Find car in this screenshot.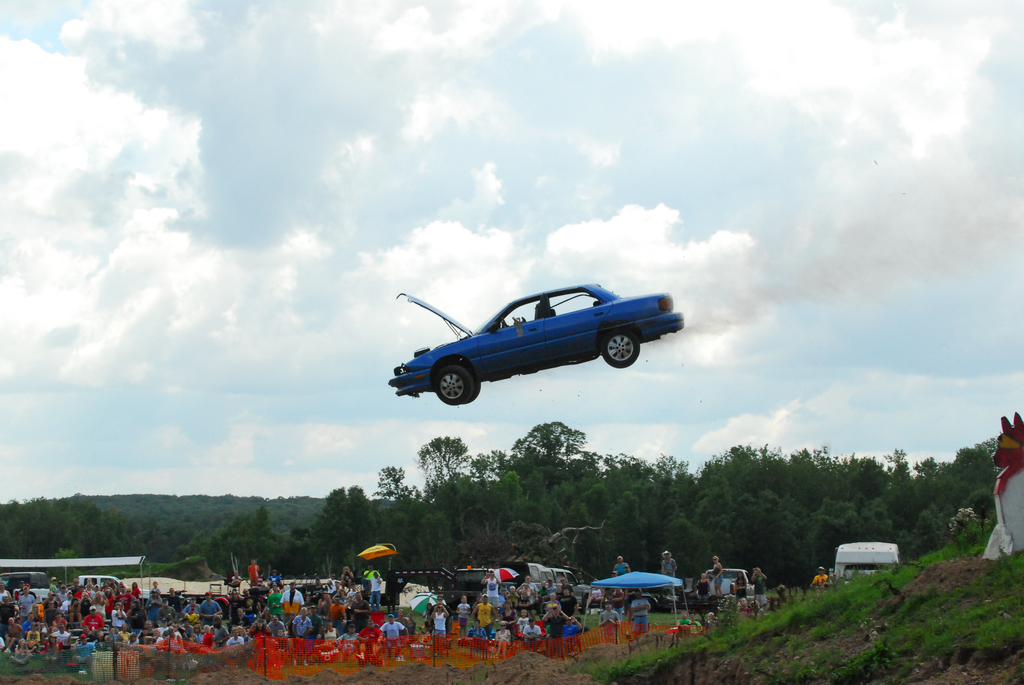
The bounding box for car is rect(367, 272, 683, 416).
